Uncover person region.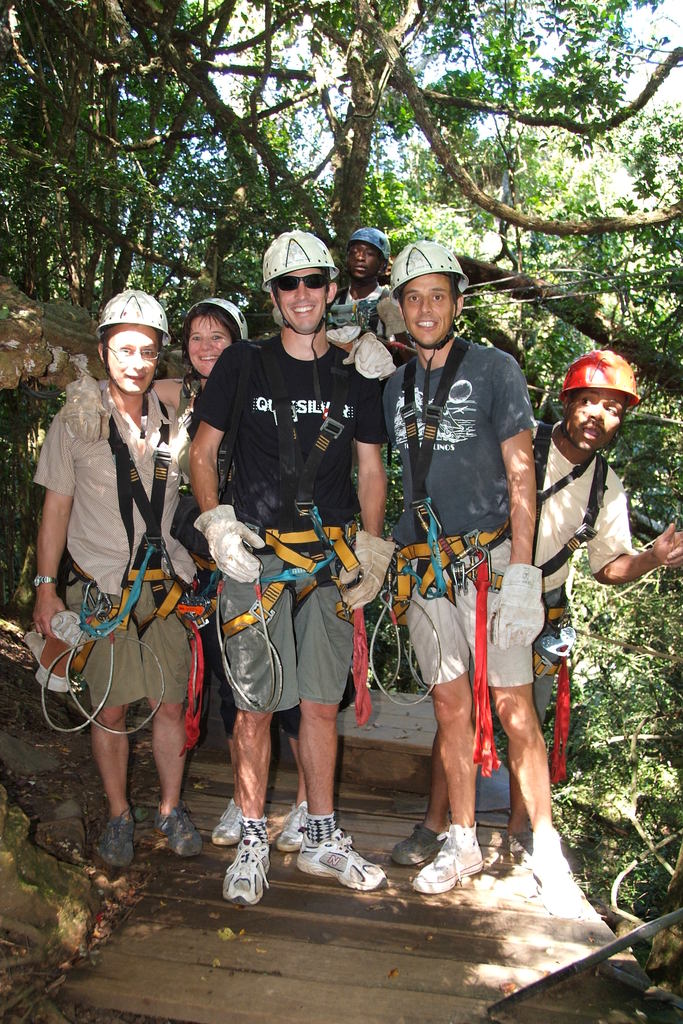
Uncovered: (left=388, top=348, right=682, bottom=865).
